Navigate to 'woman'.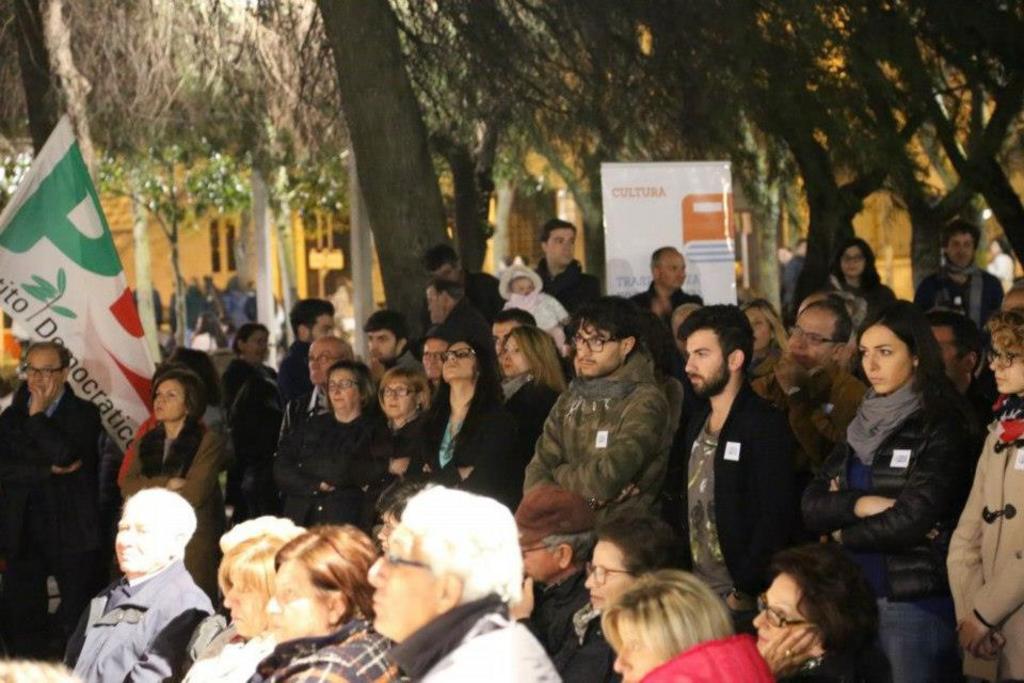
Navigation target: crop(633, 308, 687, 447).
